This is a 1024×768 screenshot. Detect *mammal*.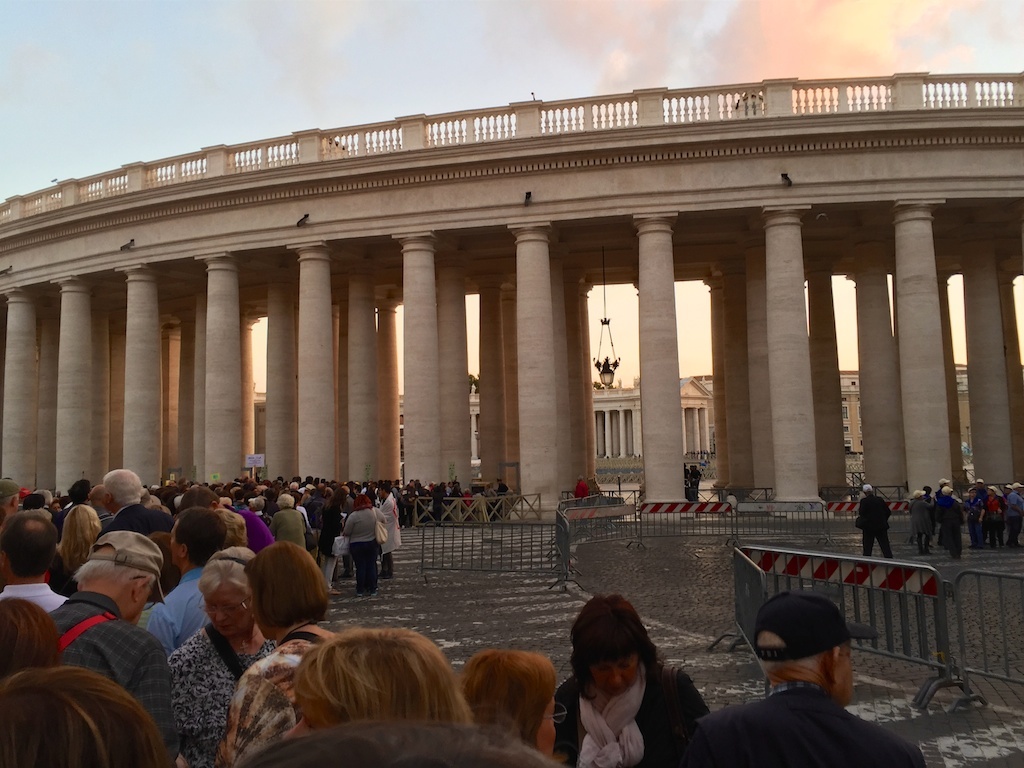
region(51, 532, 175, 766).
